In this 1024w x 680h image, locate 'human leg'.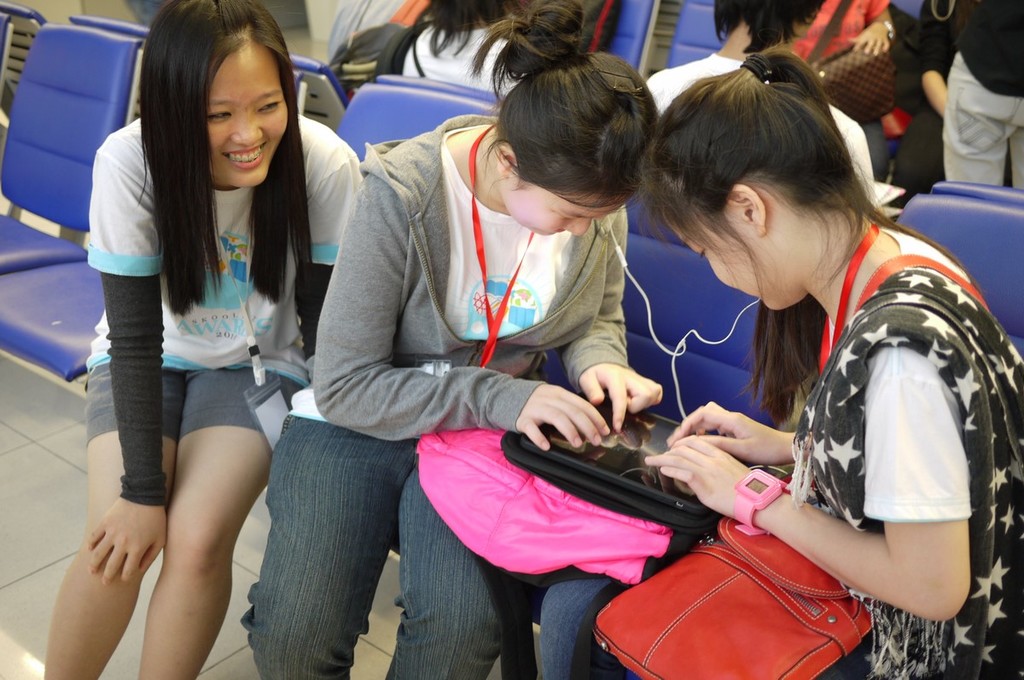
Bounding box: BBox(539, 574, 622, 679).
